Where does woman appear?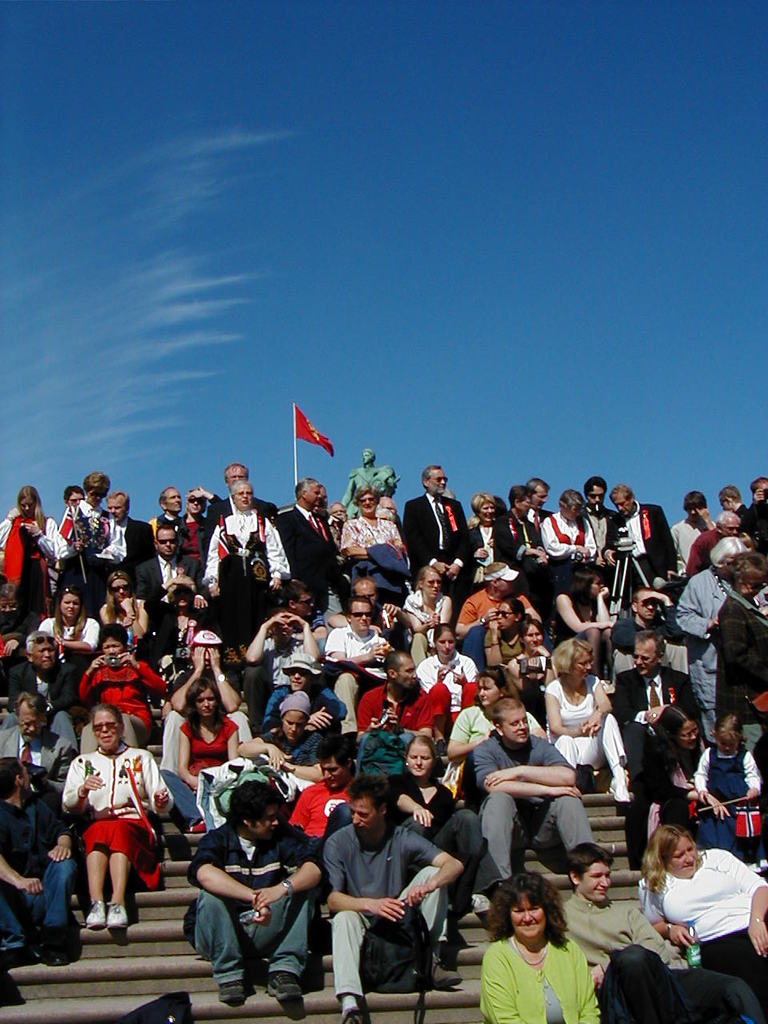
Appears at (547, 566, 618, 687).
